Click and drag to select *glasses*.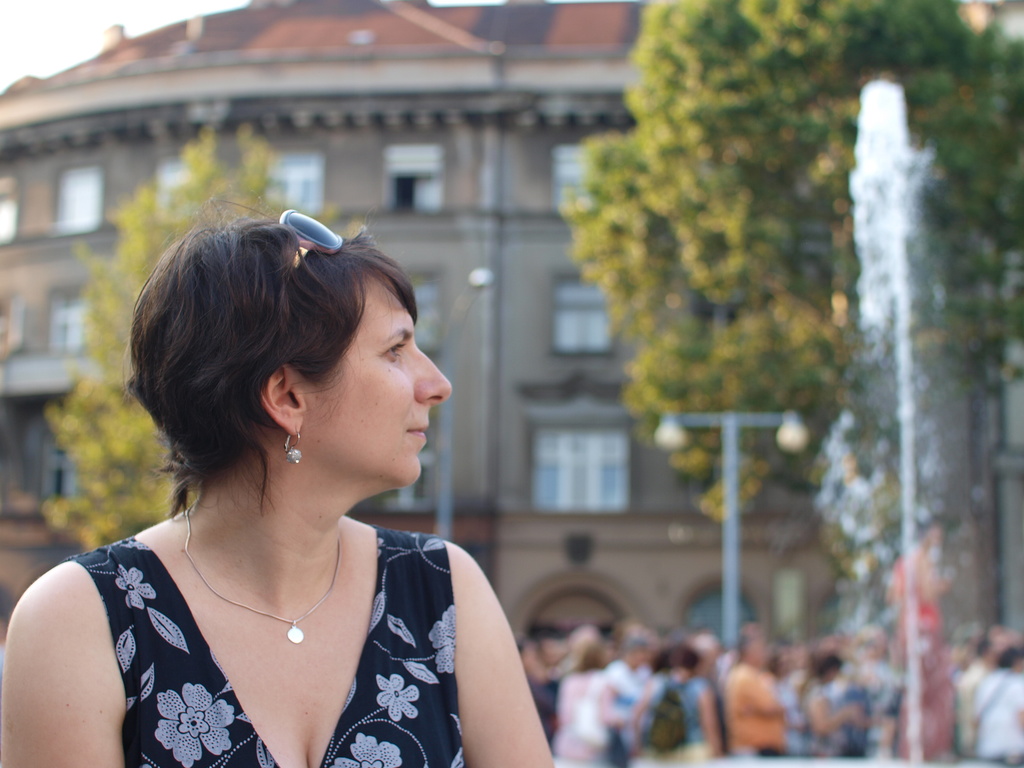
Selection: locate(276, 203, 346, 274).
